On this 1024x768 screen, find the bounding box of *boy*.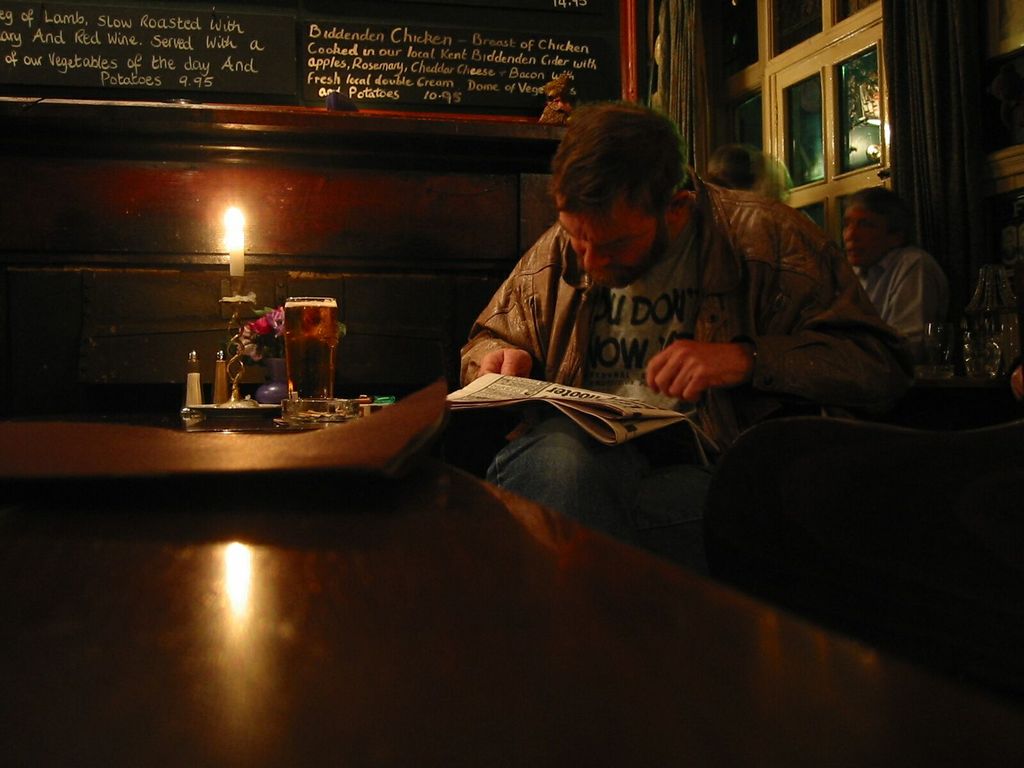
Bounding box: 420/96/854/472.
